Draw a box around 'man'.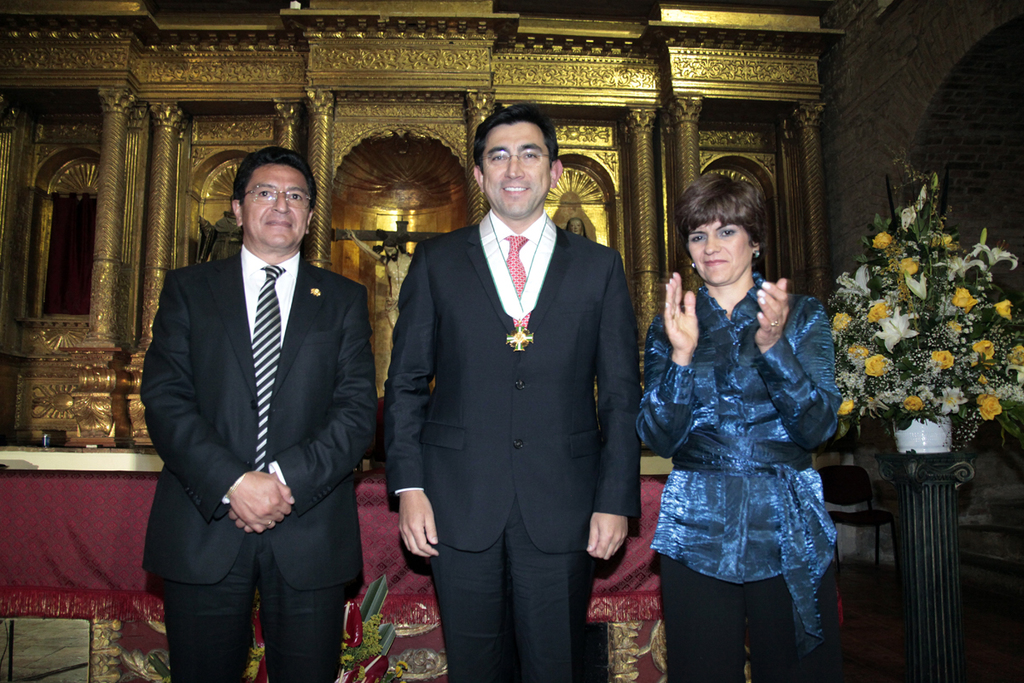
box(390, 106, 637, 682).
